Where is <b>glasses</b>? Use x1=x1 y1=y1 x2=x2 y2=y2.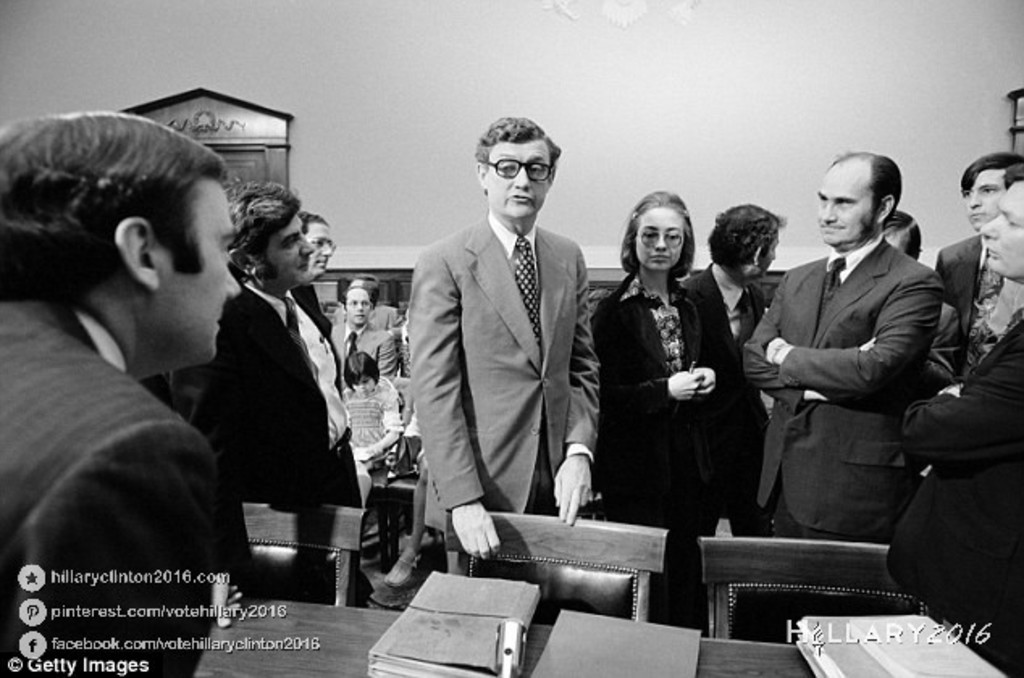
x1=480 y1=145 x2=581 y2=187.
